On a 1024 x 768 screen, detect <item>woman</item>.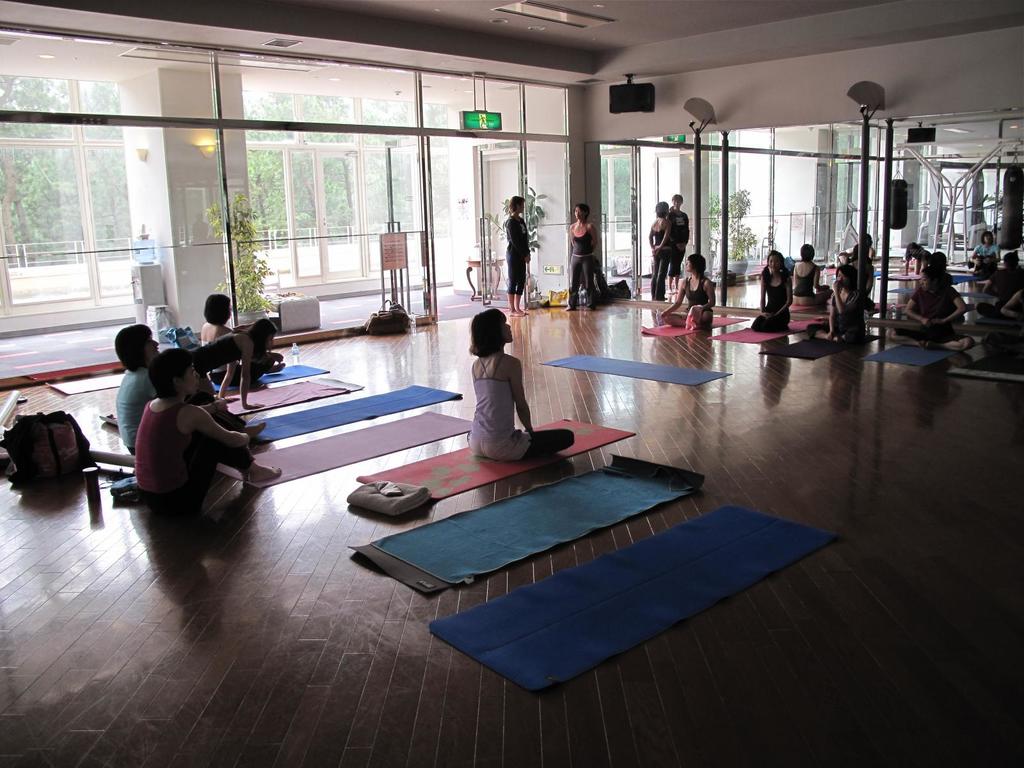
(133,346,285,515).
